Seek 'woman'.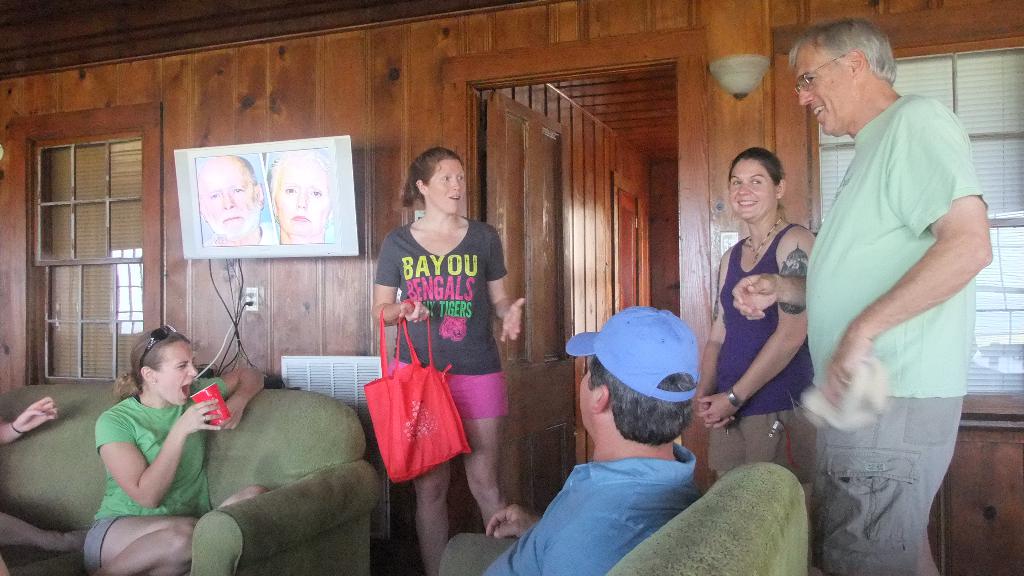
region(362, 137, 513, 538).
